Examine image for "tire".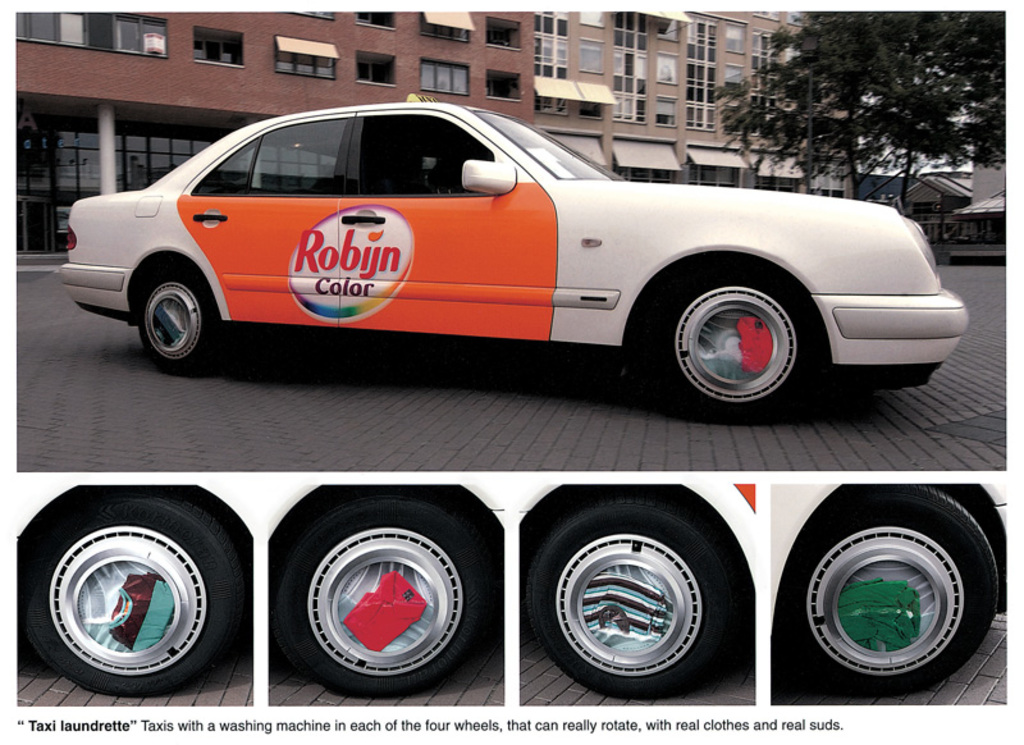
Examination result: l=530, t=498, r=735, b=698.
